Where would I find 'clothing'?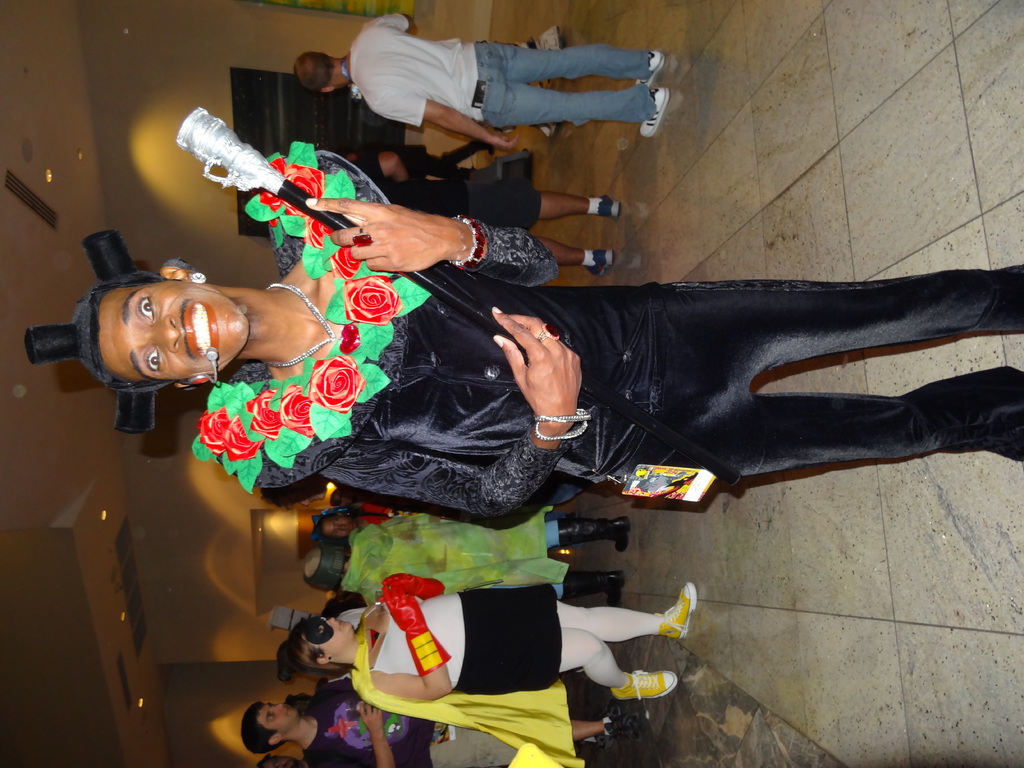
At pyautogui.locateOnScreen(328, 503, 575, 604).
